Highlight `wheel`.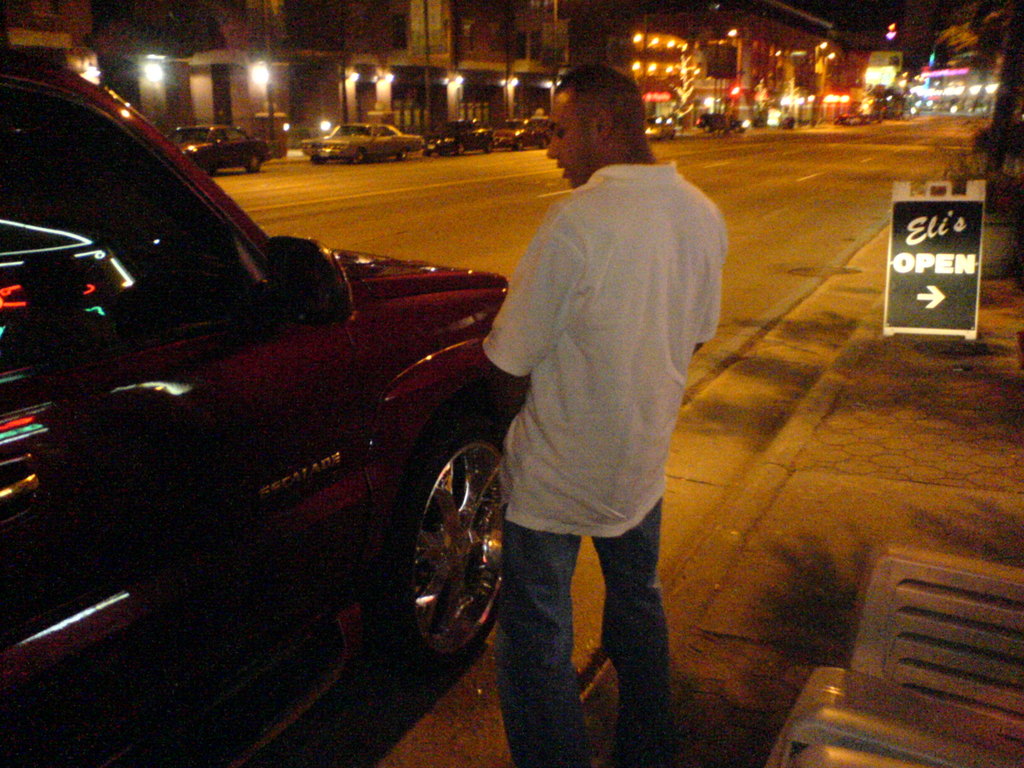
Highlighted region: x1=244, y1=156, x2=260, y2=172.
